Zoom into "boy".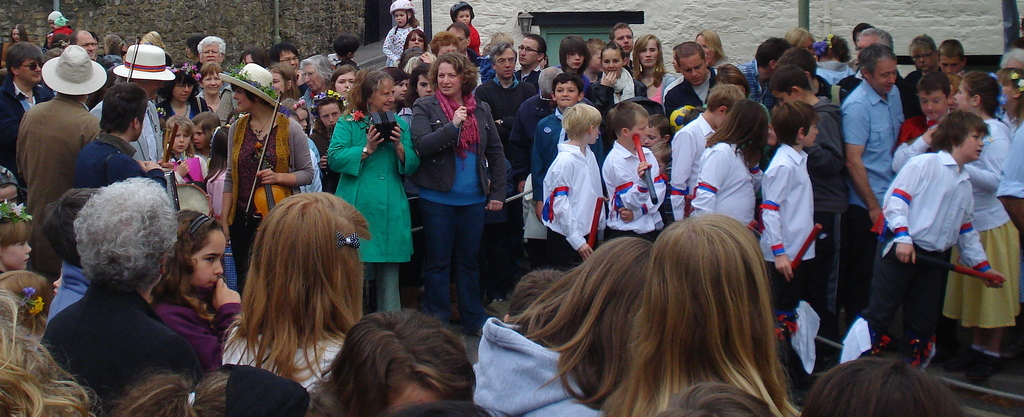
Zoom target: x1=769 y1=64 x2=849 y2=341.
